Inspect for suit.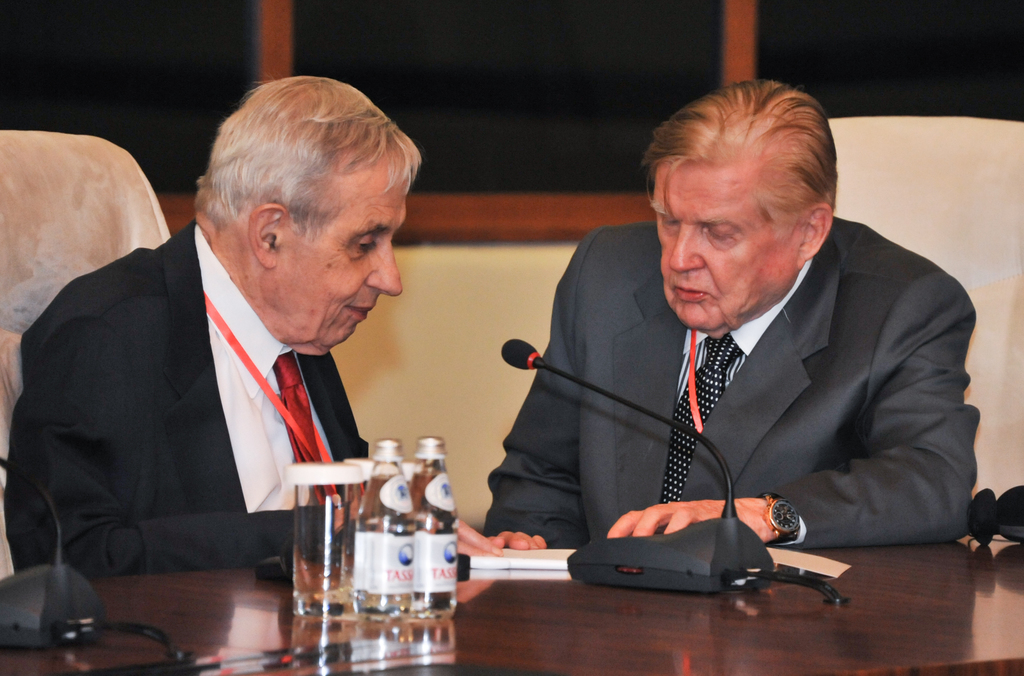
Inspection: <box>0,216,350,574</box>.
